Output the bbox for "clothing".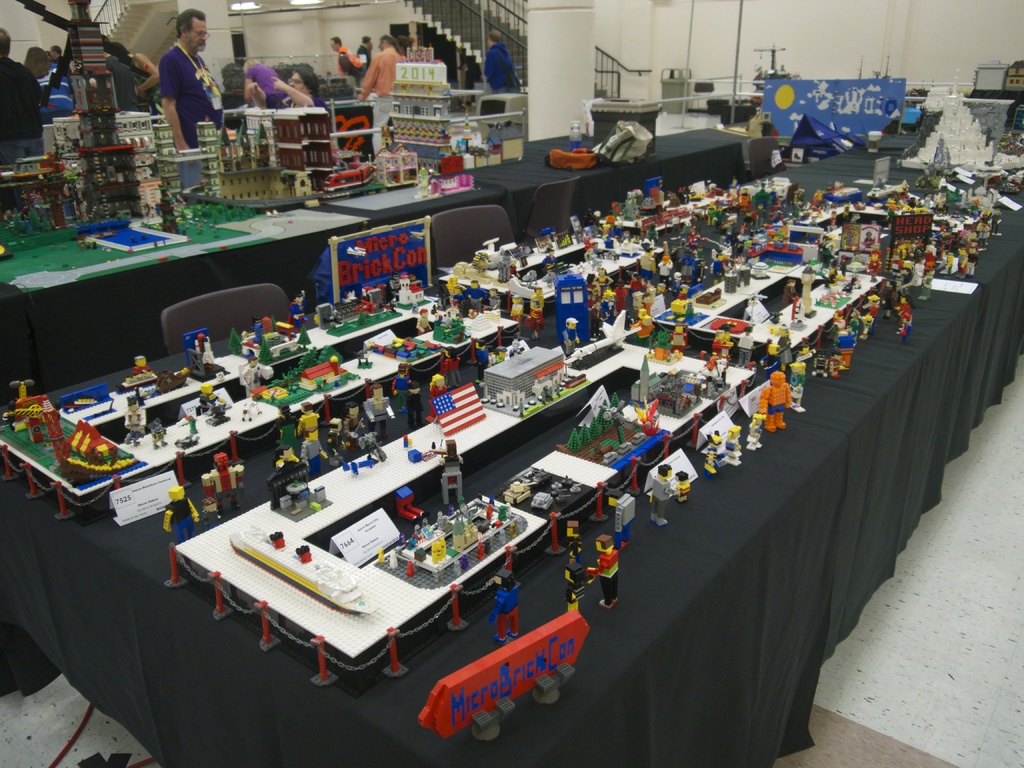
locate(291, 293, 307, 324).
